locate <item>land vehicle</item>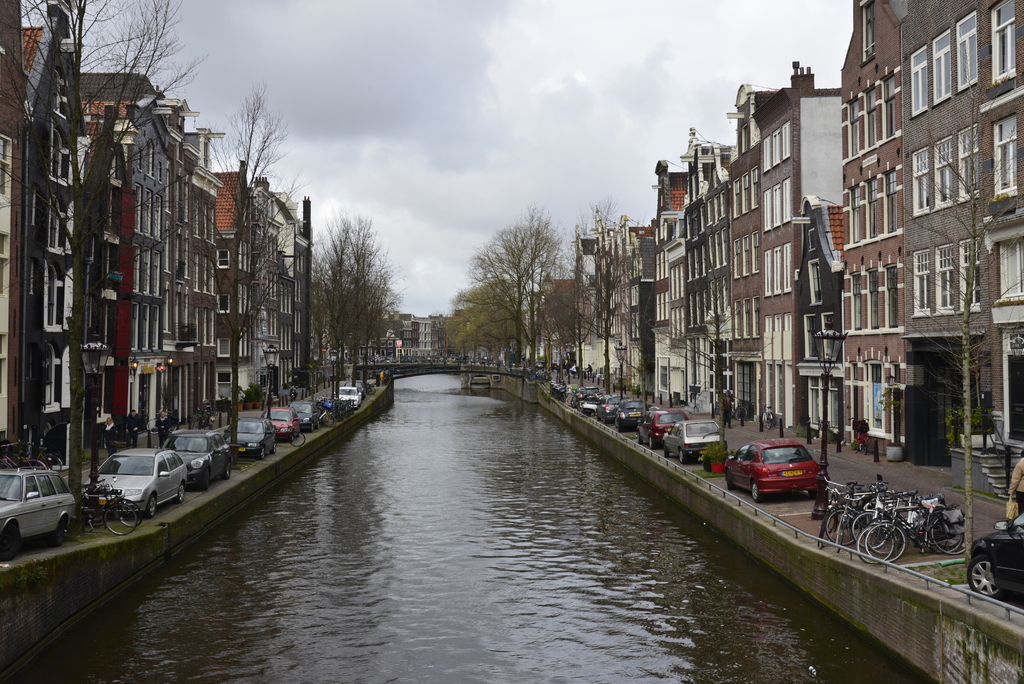
l=337, t=386, r=362, b=409
